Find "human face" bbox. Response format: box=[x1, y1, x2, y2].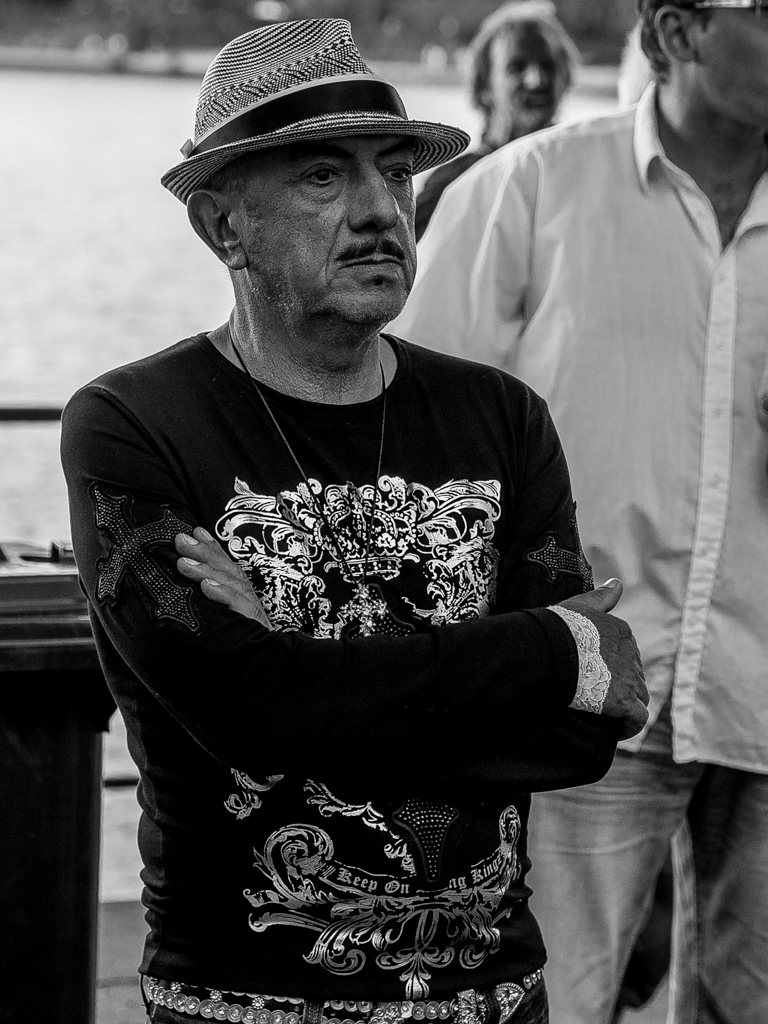
box=[695, 0, 767, 139].
